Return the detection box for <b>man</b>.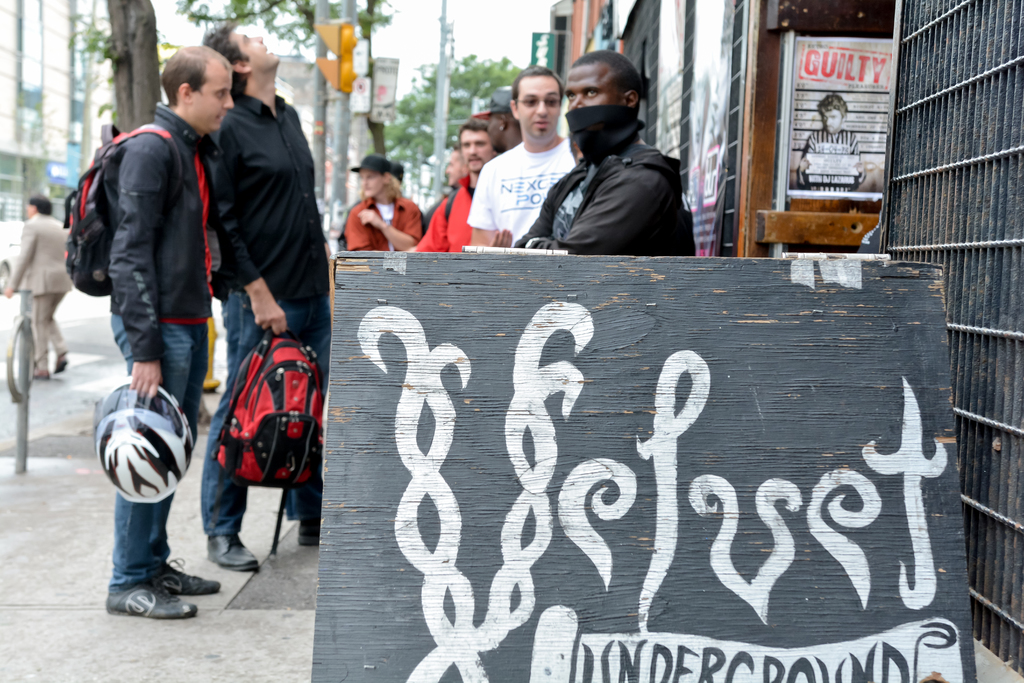
[105, 44, 230, 621].
